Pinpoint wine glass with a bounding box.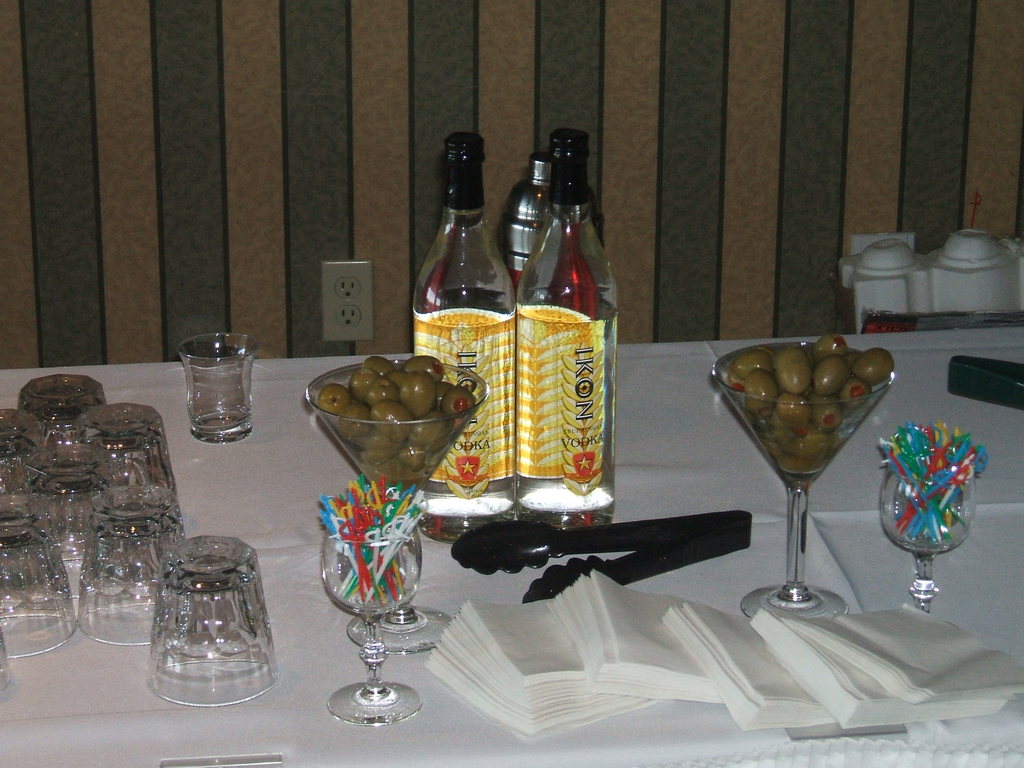
x1=19, y1=445, x2=113, y2=584.
